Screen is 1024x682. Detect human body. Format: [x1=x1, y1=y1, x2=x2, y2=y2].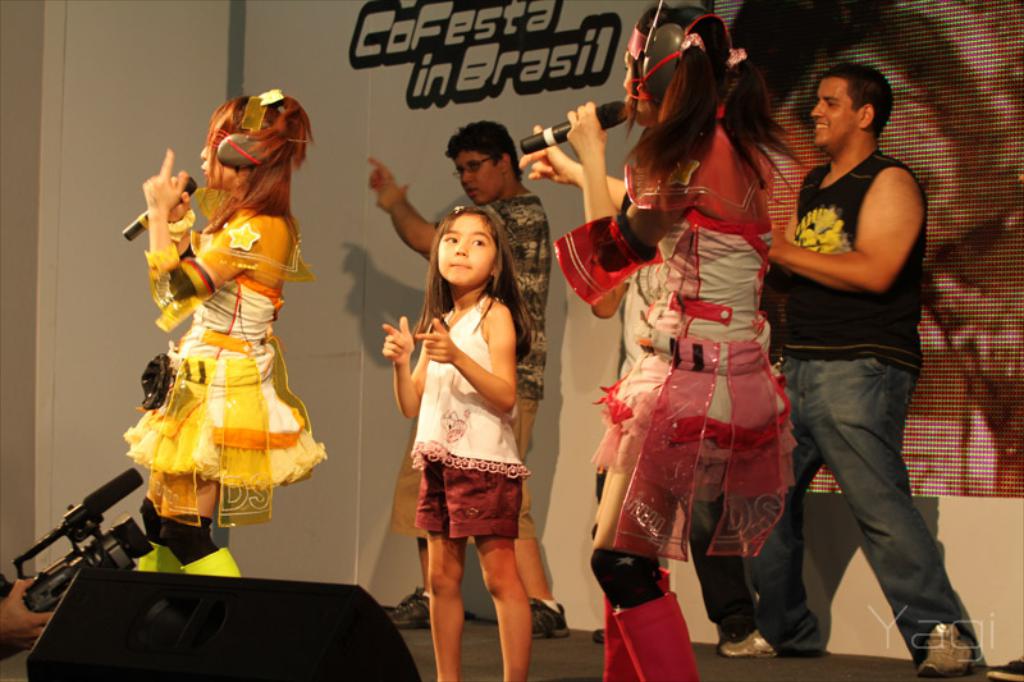
[x1=380, y1=200, x2=529, y2=681].
